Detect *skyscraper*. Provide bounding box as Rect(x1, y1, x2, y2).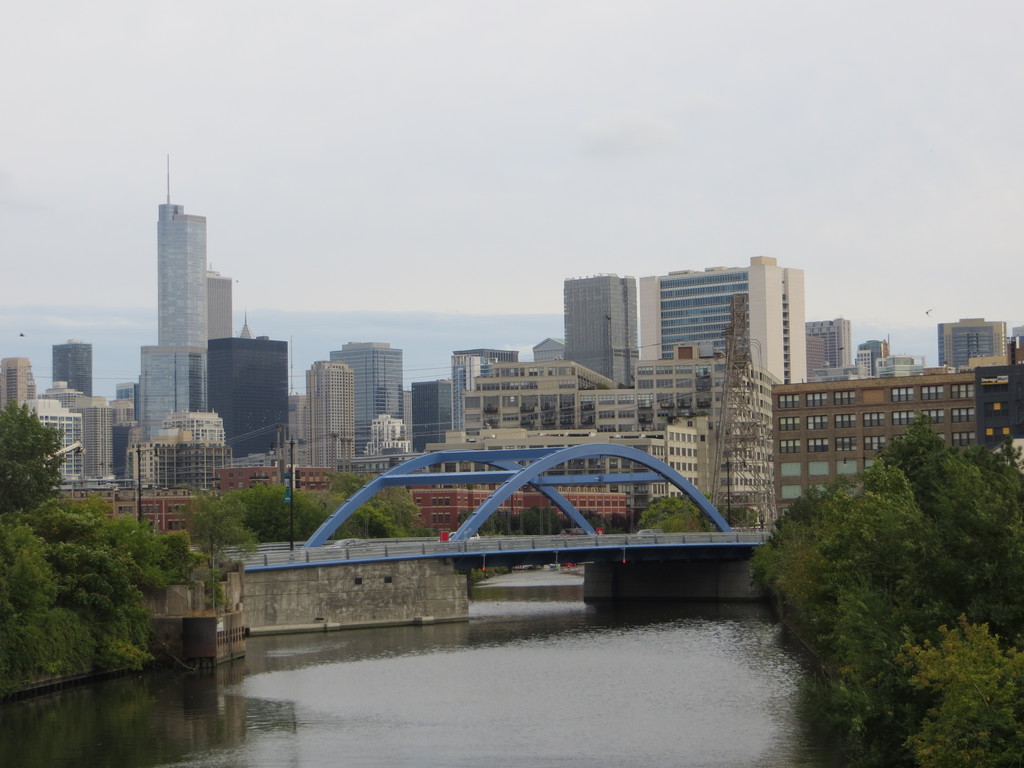
Rect(134, 340, 180, 445).
